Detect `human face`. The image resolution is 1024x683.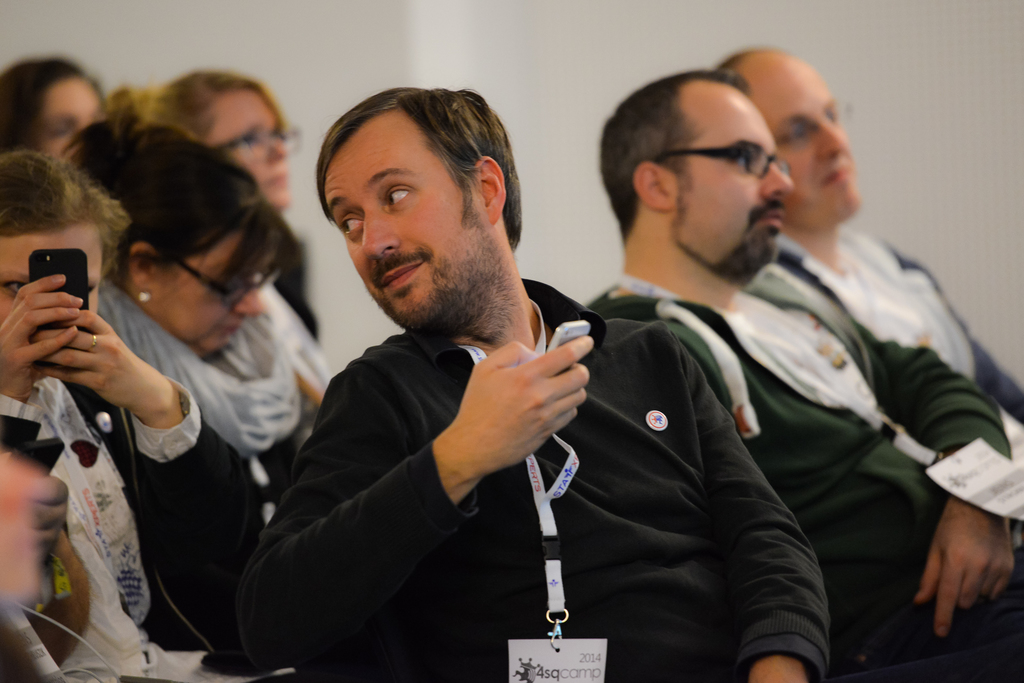
[206,94,289,211].
